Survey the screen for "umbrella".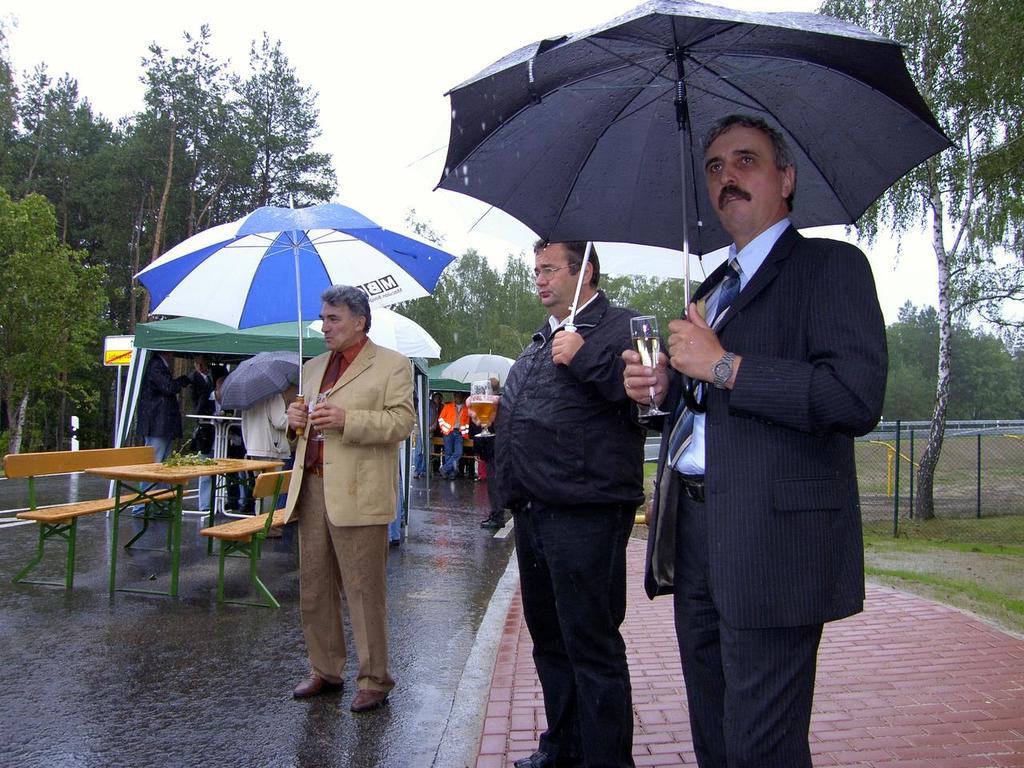
Survey found: 406 120 816 330.
